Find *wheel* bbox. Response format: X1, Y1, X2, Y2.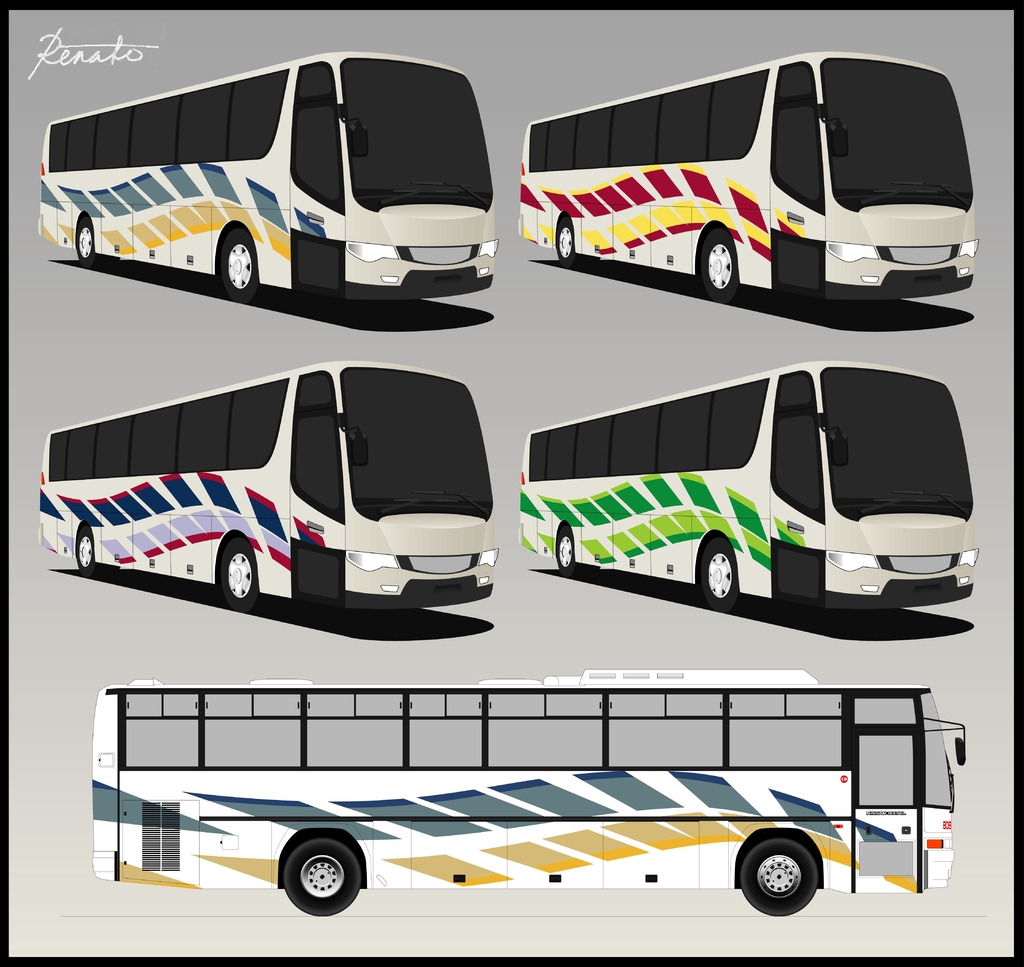
550, 529, 576, 580.
